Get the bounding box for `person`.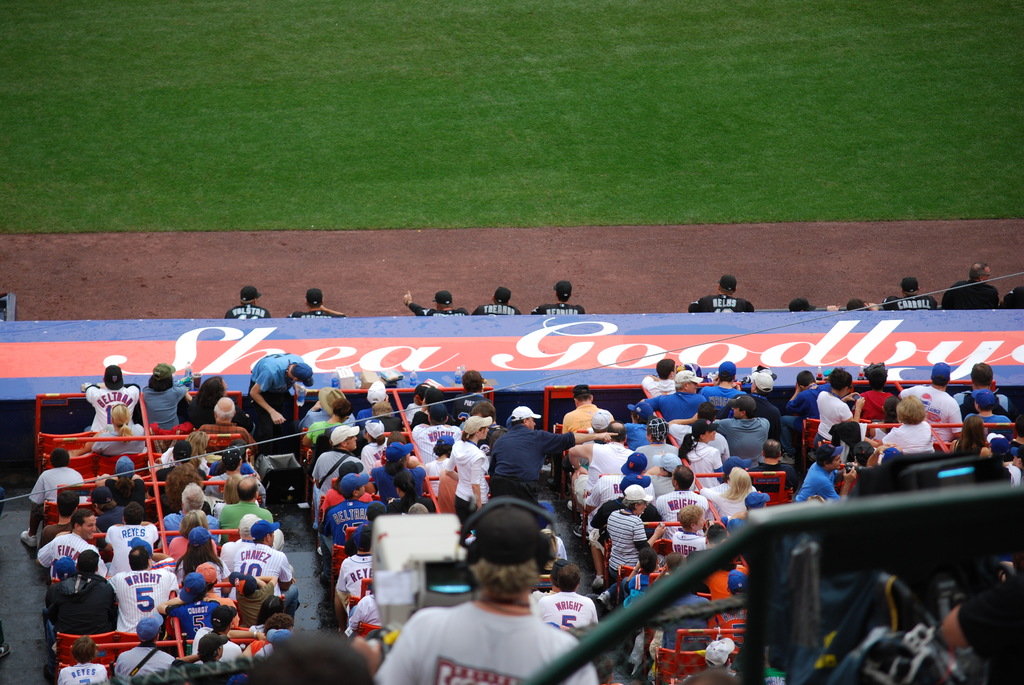
bbox(676, 414, 723, 468).
